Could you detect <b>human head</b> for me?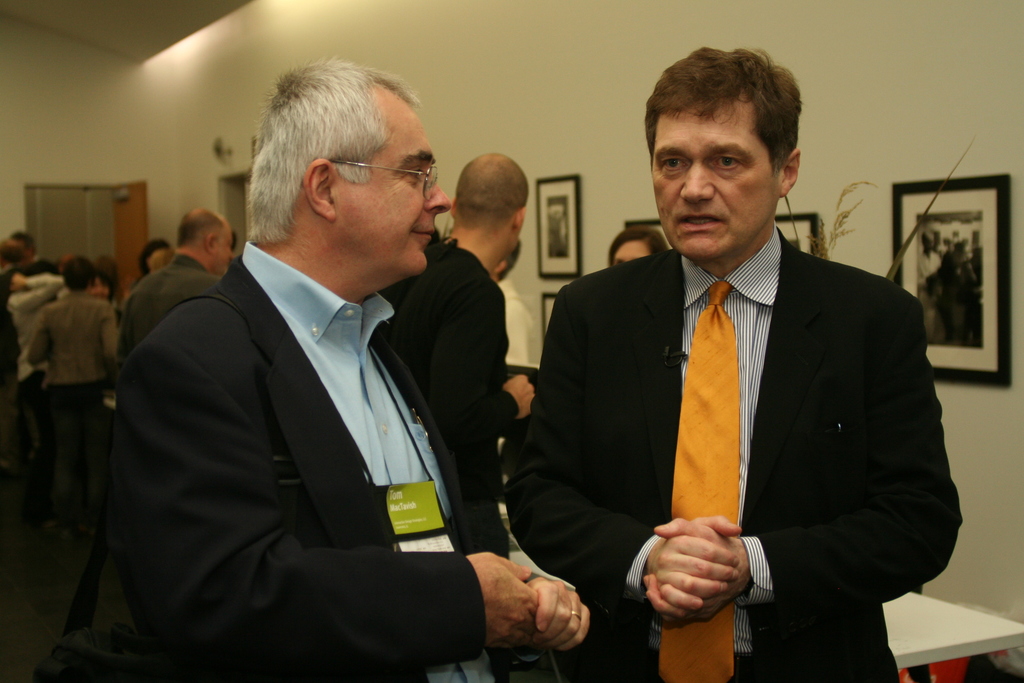
Detection result: region(449, 147, 531, 250).
